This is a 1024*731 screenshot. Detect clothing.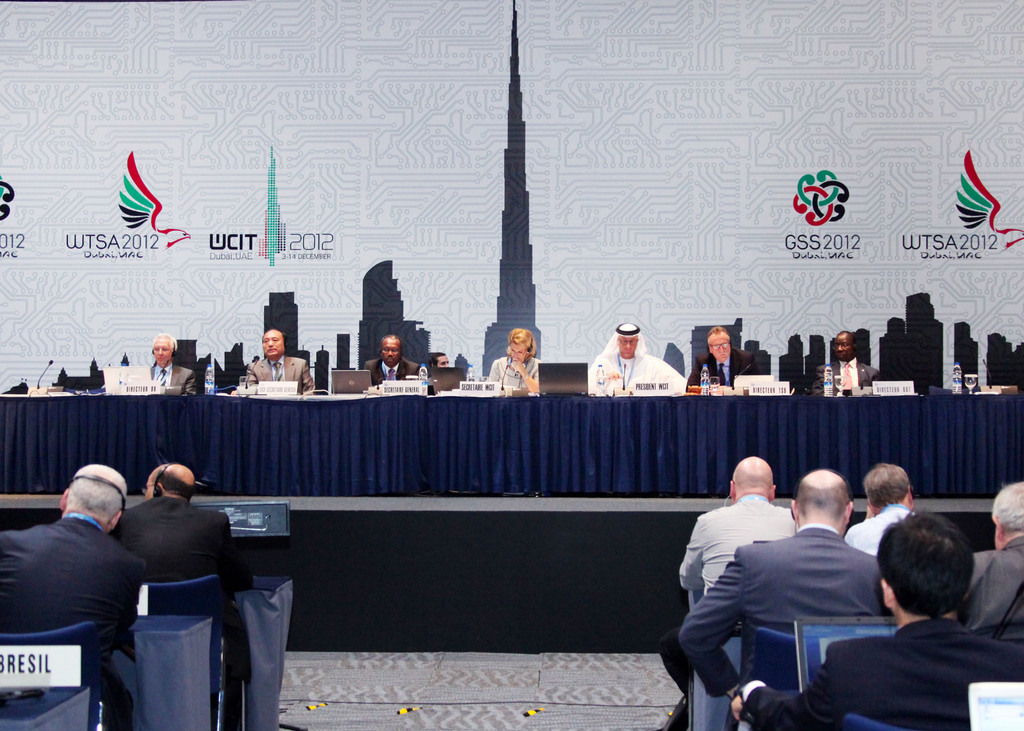
{"left": 145, "top": 360, "right": 201, "bottom": 398}.
